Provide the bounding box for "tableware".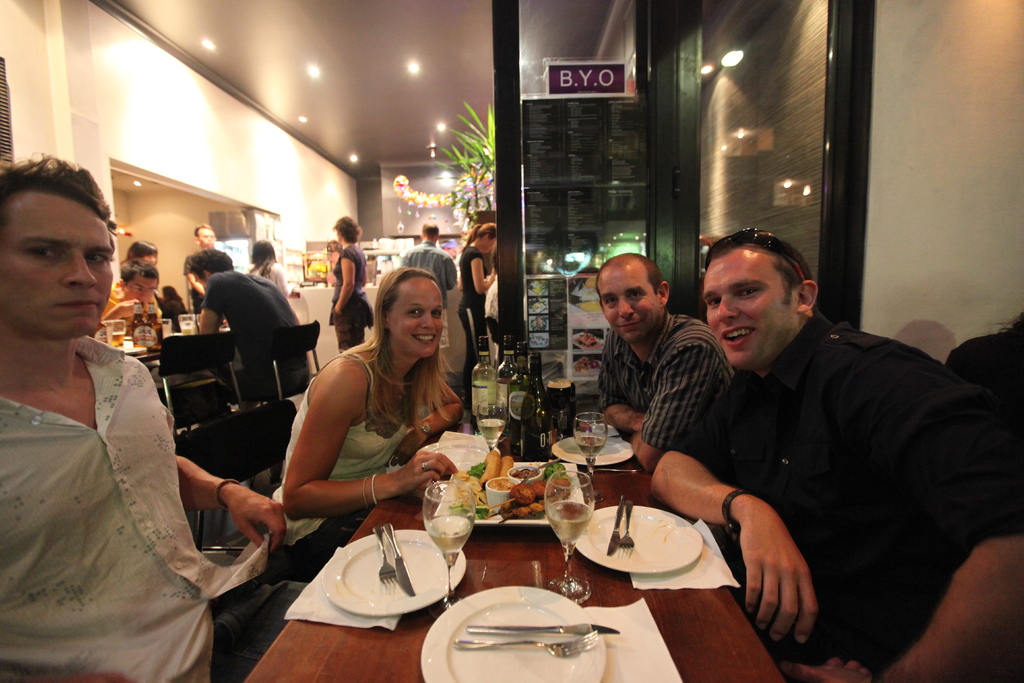
318,528,471,620.
